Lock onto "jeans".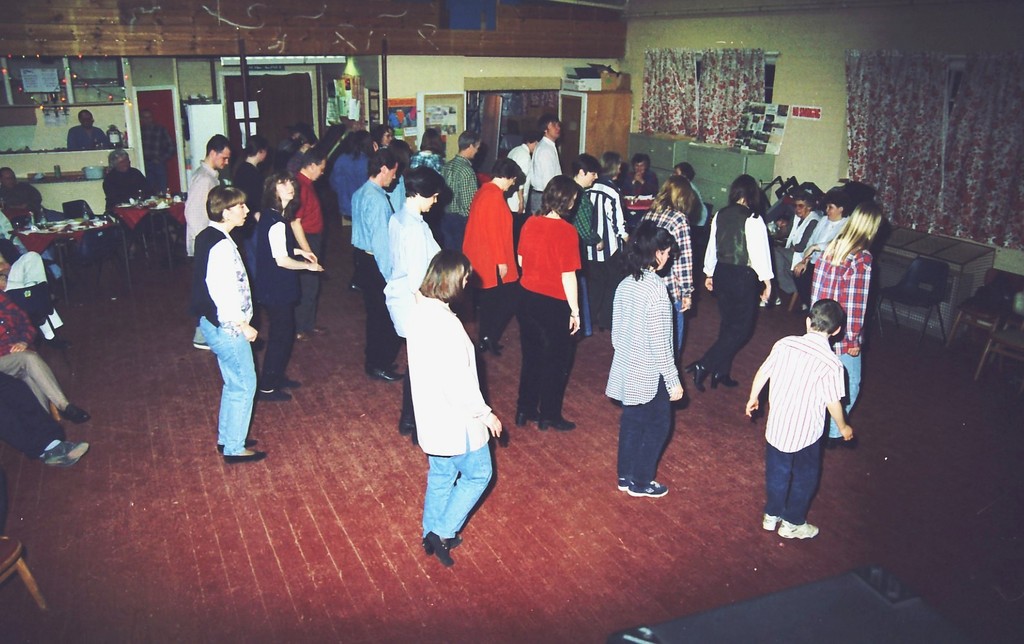
Locked: (x1=767, y1=439, x2=822, y2=521).
